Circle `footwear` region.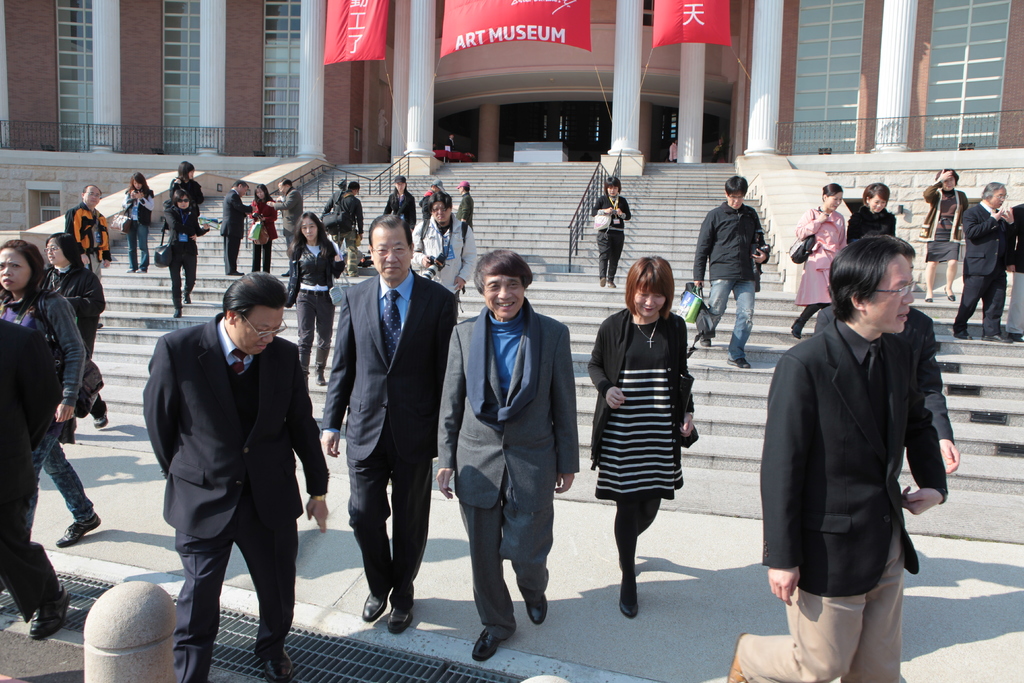
Region: [left=35, top=584, right=63, bottom=641].
